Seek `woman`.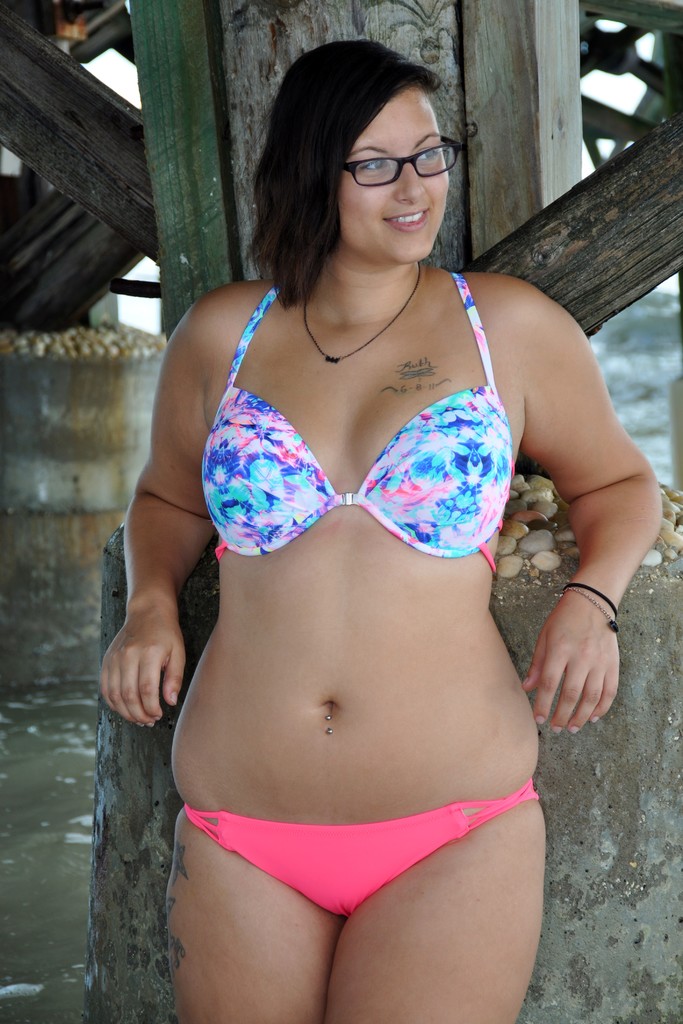
box(86, 39, 662, 1021).
